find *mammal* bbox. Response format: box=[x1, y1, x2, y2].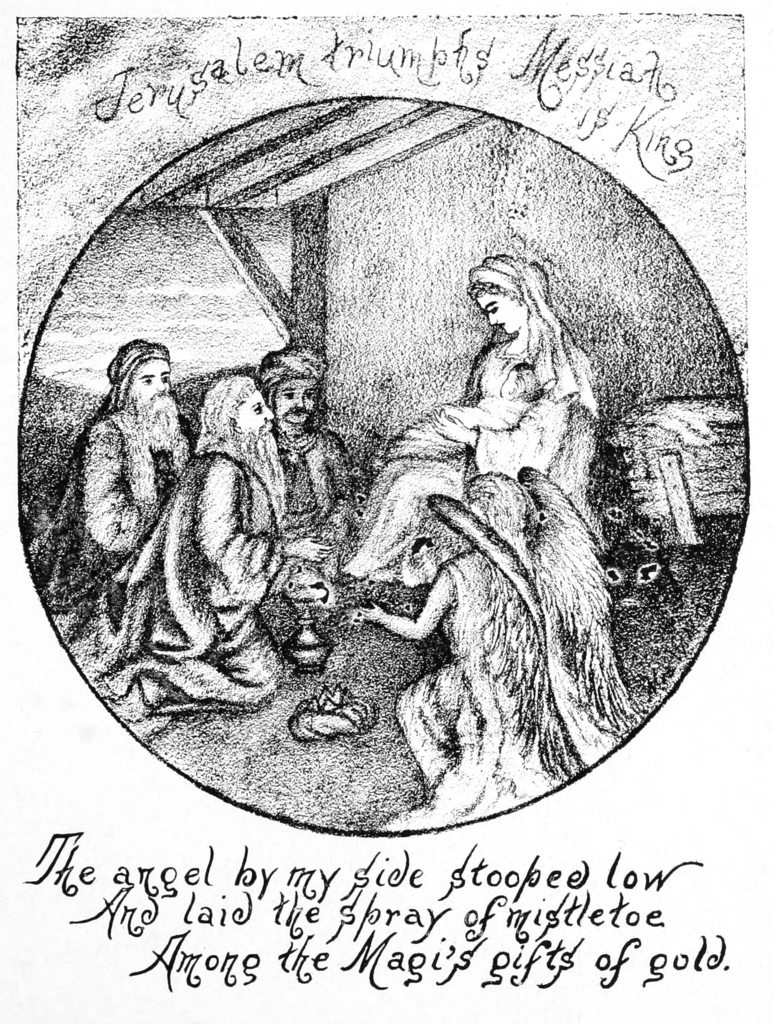
box=[333, 461, 637, 847].
